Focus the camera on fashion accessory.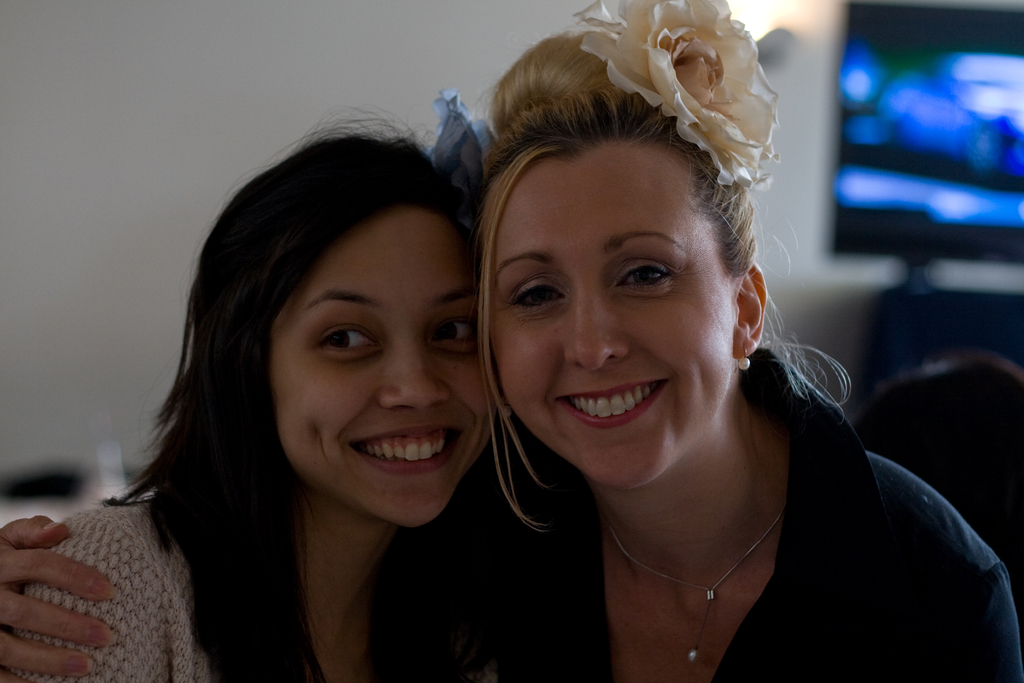
Focus region: <box>600,502,789,662</box>.
